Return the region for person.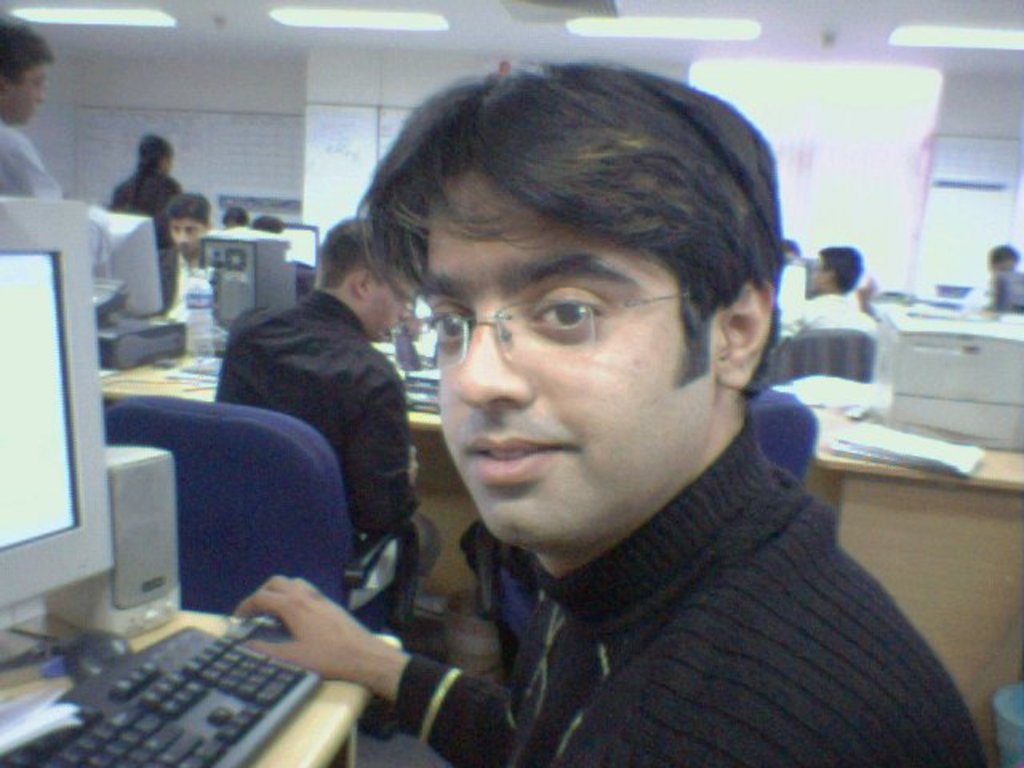
crop(106, 128, 187, 243).
